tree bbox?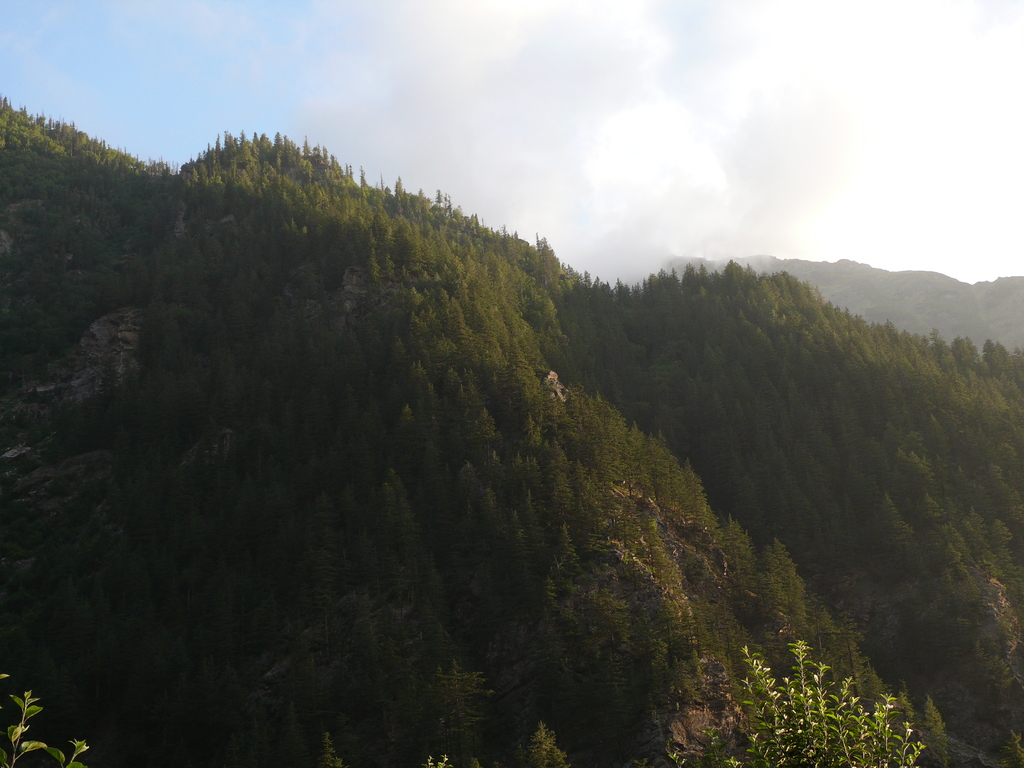
Rect(704, 636, 924, 767)
